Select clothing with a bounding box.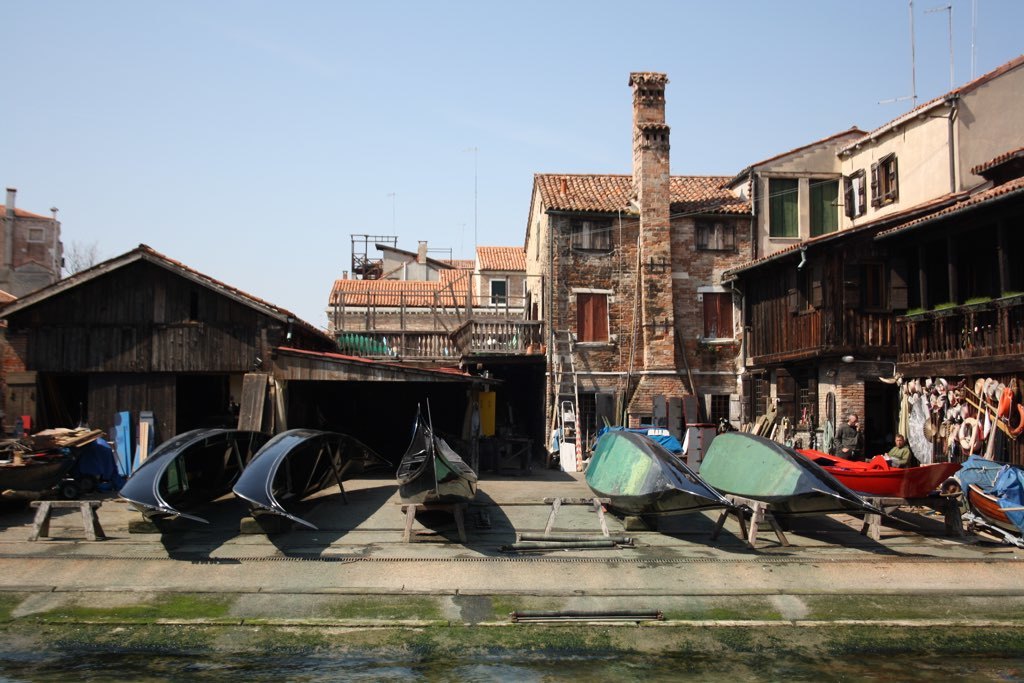
[left=887, top=445, right=912, bottom=467].
